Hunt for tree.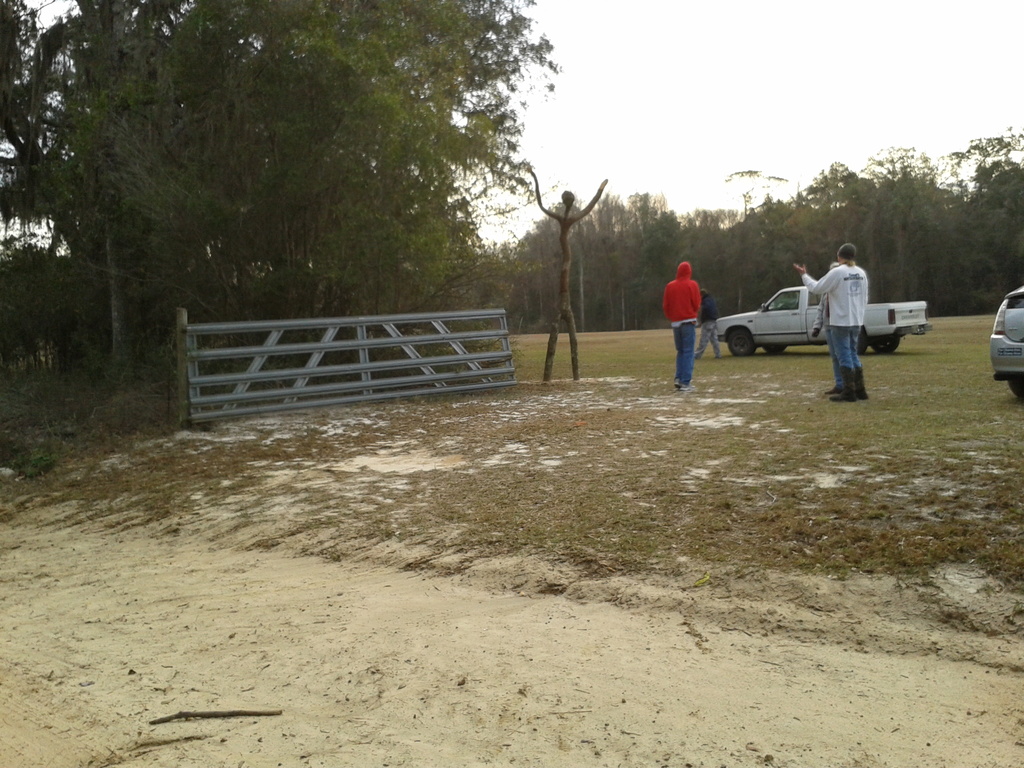
Hunted down at BBox(0, 0, 572, 380).
